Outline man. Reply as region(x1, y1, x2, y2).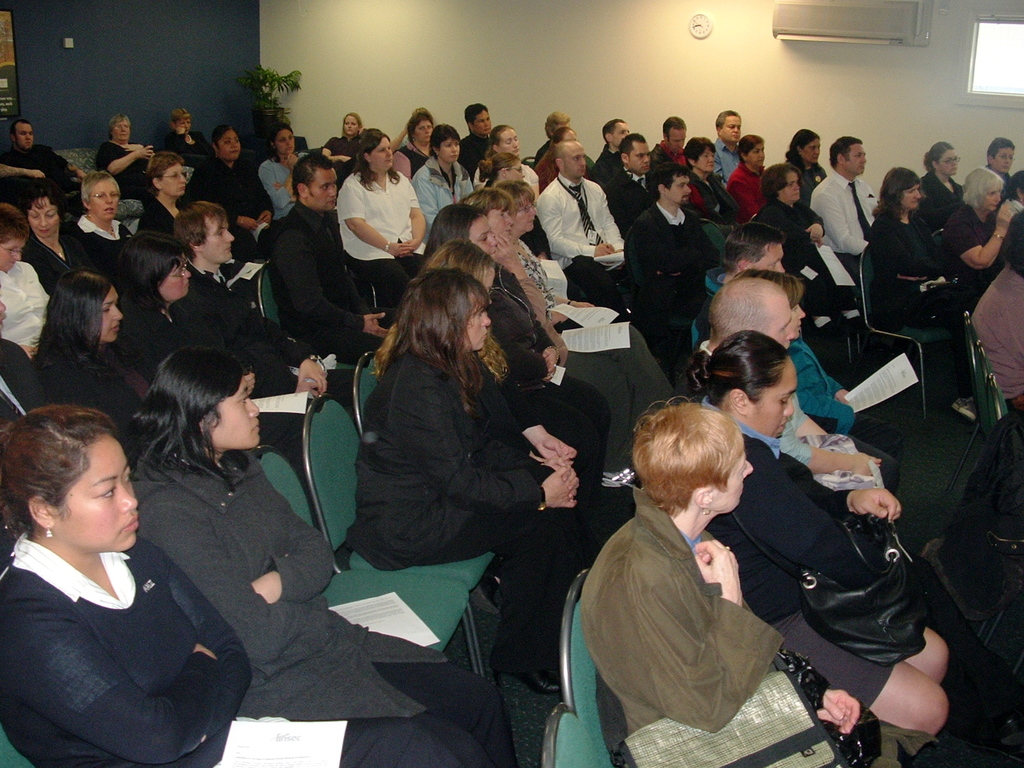
region(652, 114, 689, 161).
